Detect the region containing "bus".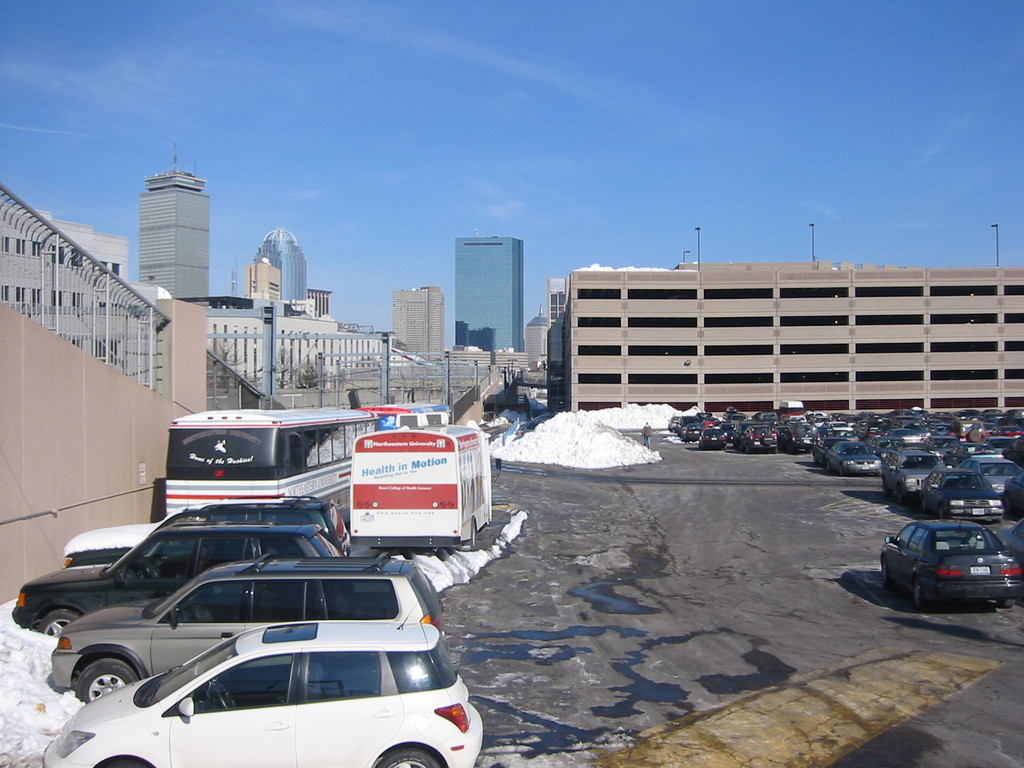
left=350, top=424, right=489, bottom=550.
